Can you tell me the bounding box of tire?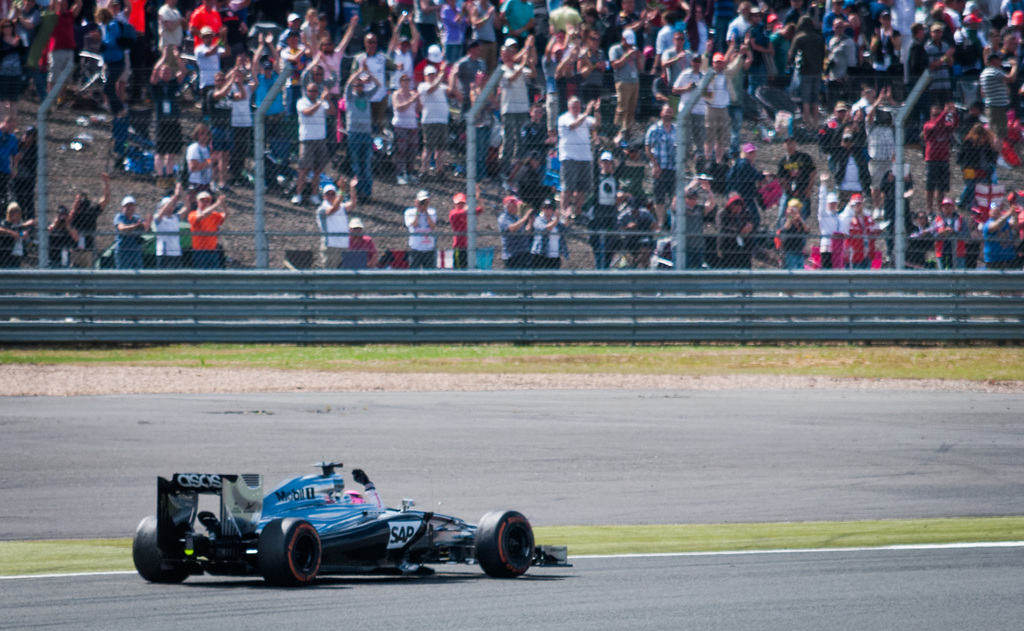
(left=132, top=515, right=190, bottom=584).
